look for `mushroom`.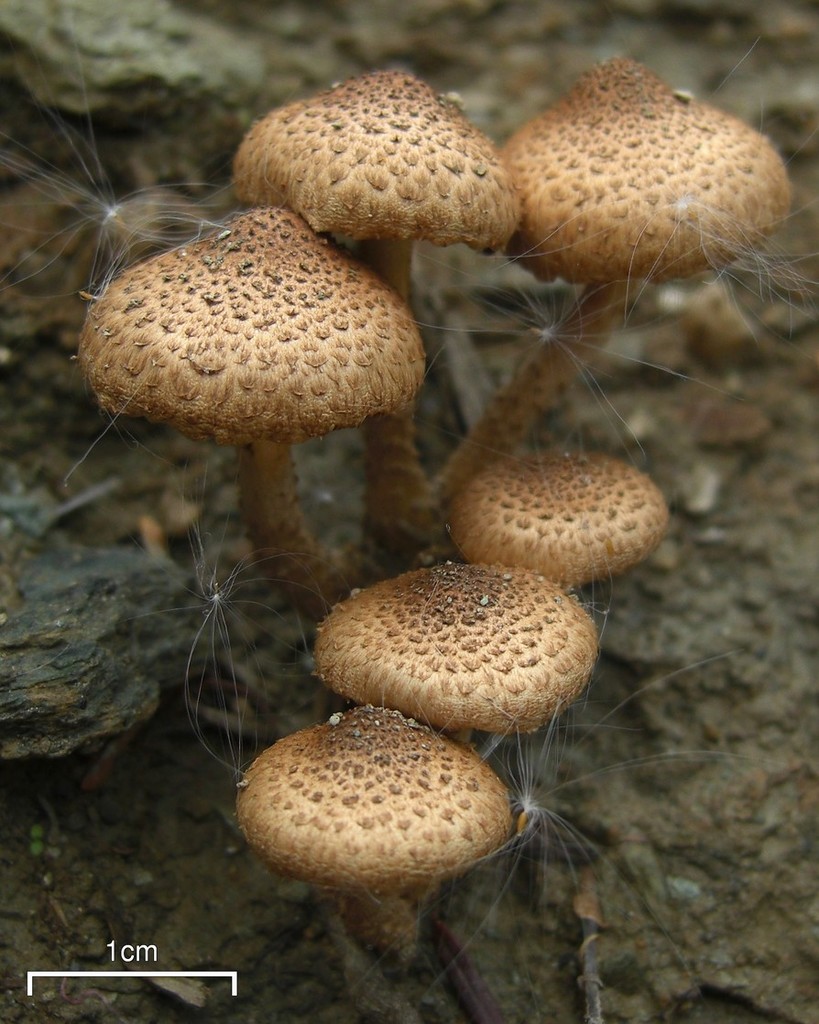
Found: select_region(433, 439, 671, 564).
